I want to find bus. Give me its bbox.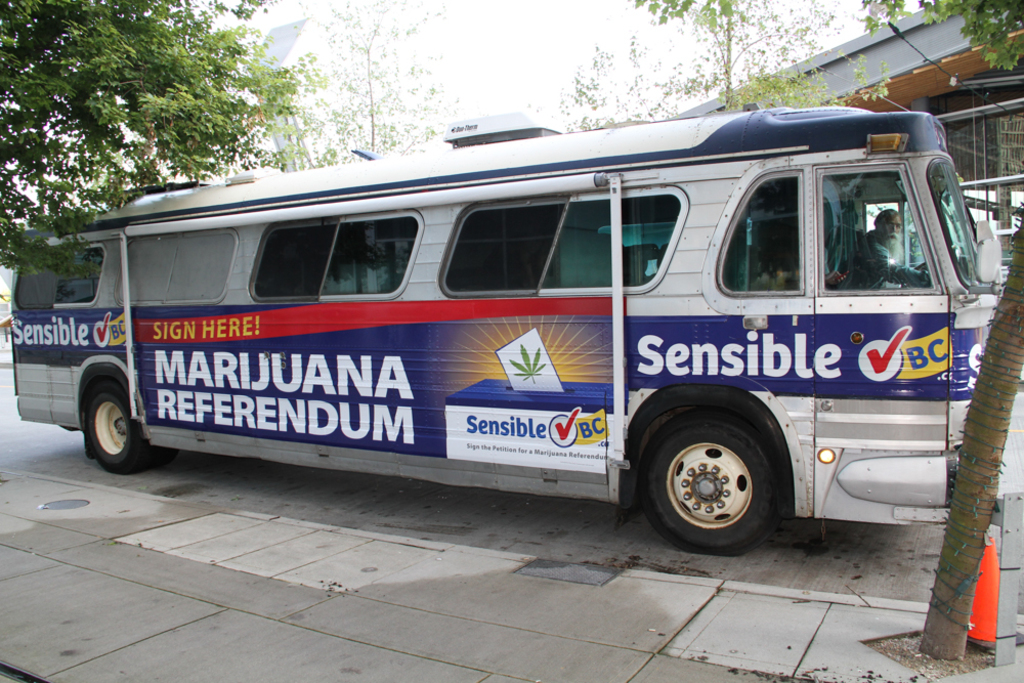
(left=2, top=94, right=1010, bottom=561).
